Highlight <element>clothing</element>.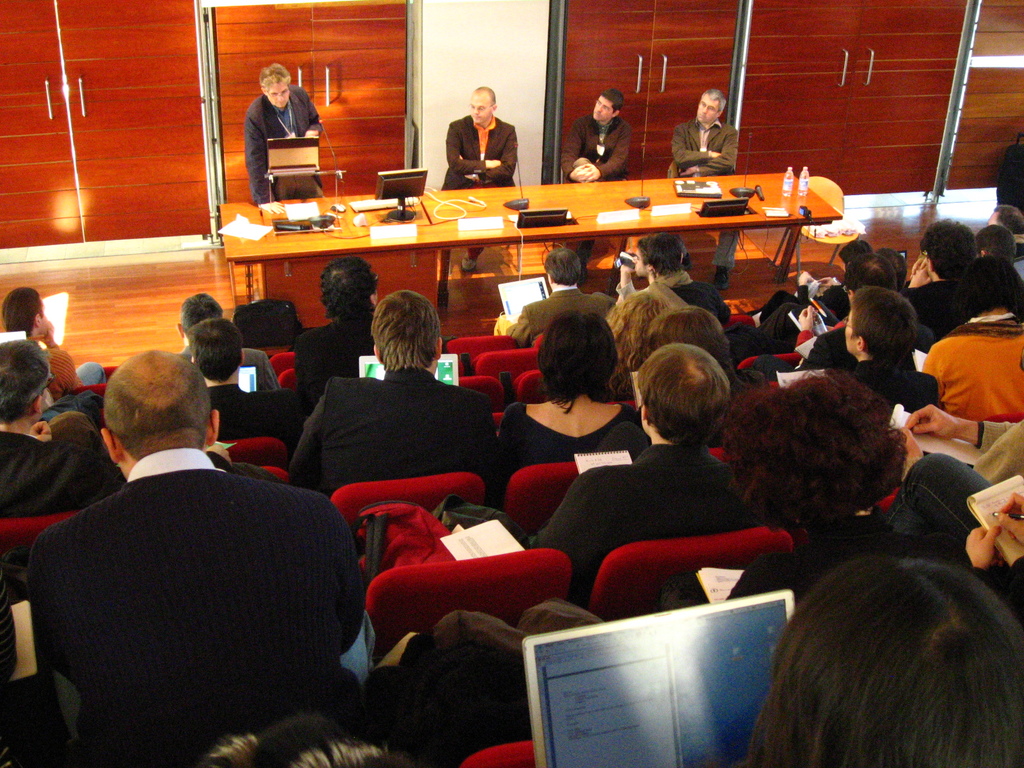
Highlighted region: l=284, t=363, r=505, b=500.
